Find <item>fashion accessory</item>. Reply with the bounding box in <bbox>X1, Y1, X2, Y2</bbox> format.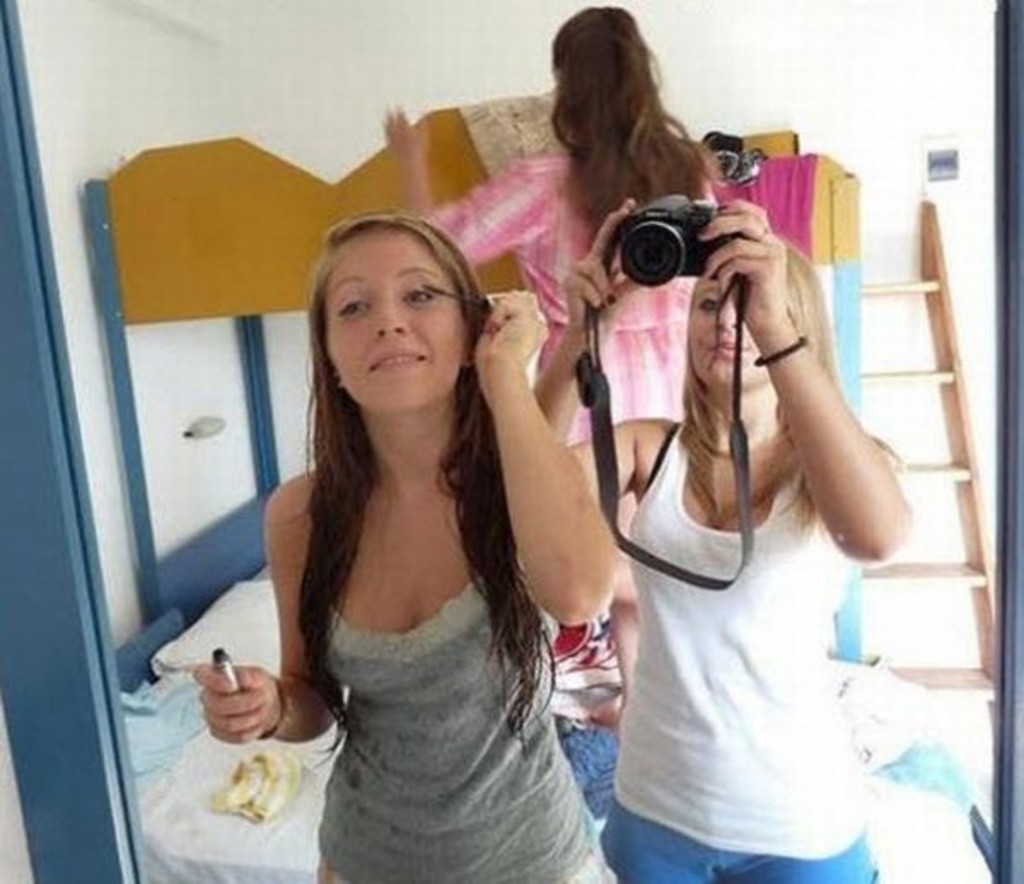
<bbox>751, 336, 807, 369</bbox>.
